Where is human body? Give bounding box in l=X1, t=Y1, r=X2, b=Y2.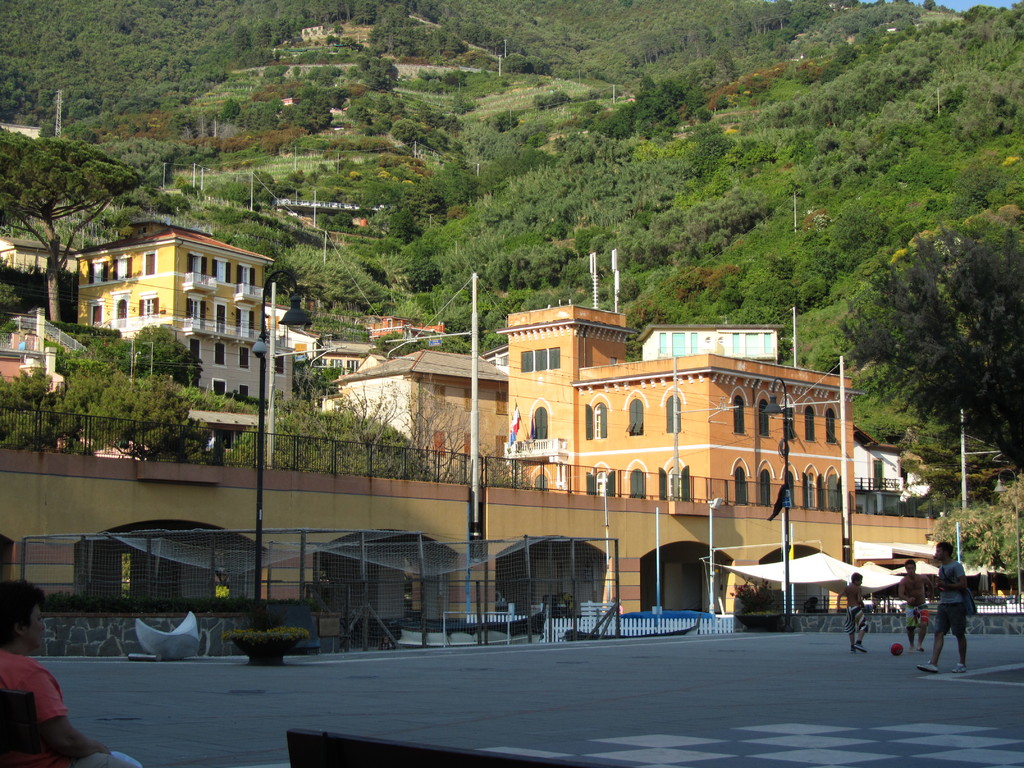
l=898, t=575, r=932, b=655.
